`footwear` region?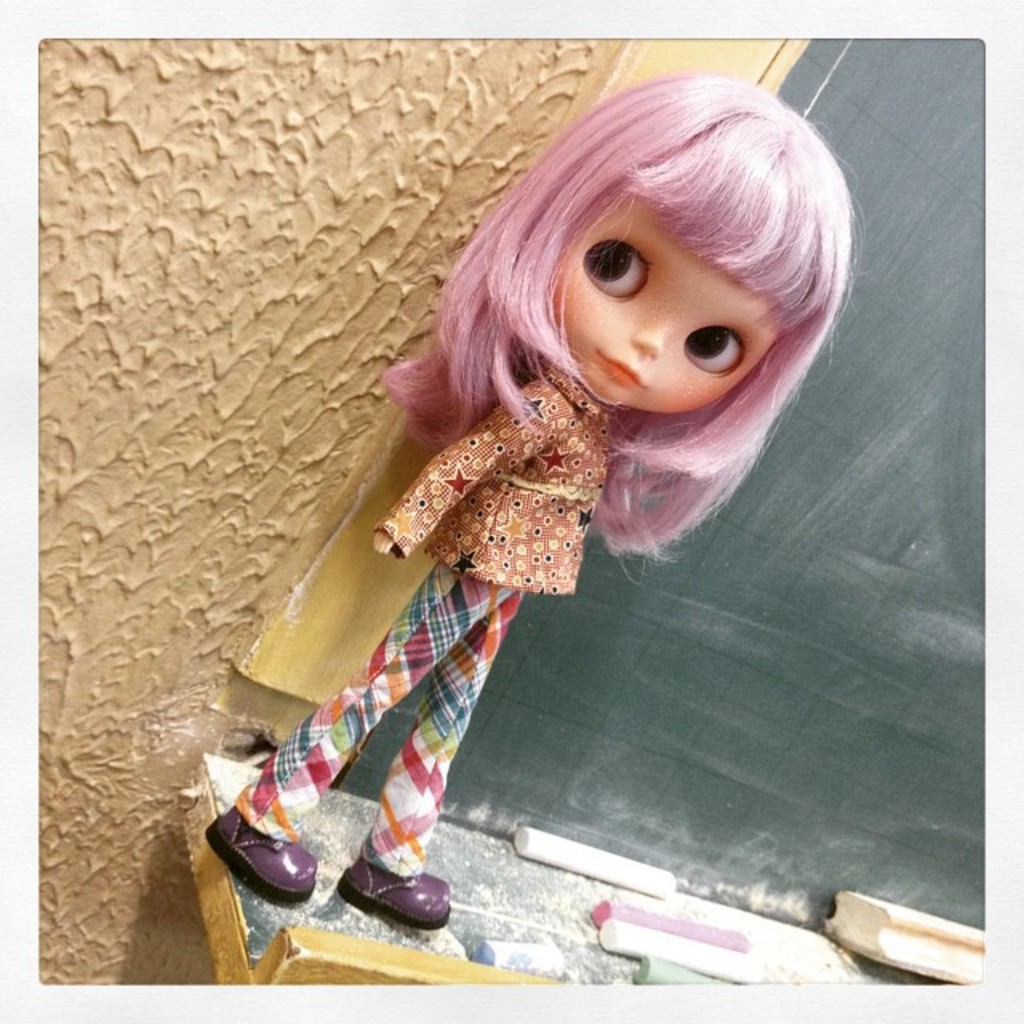
206, 798, 325, 899
